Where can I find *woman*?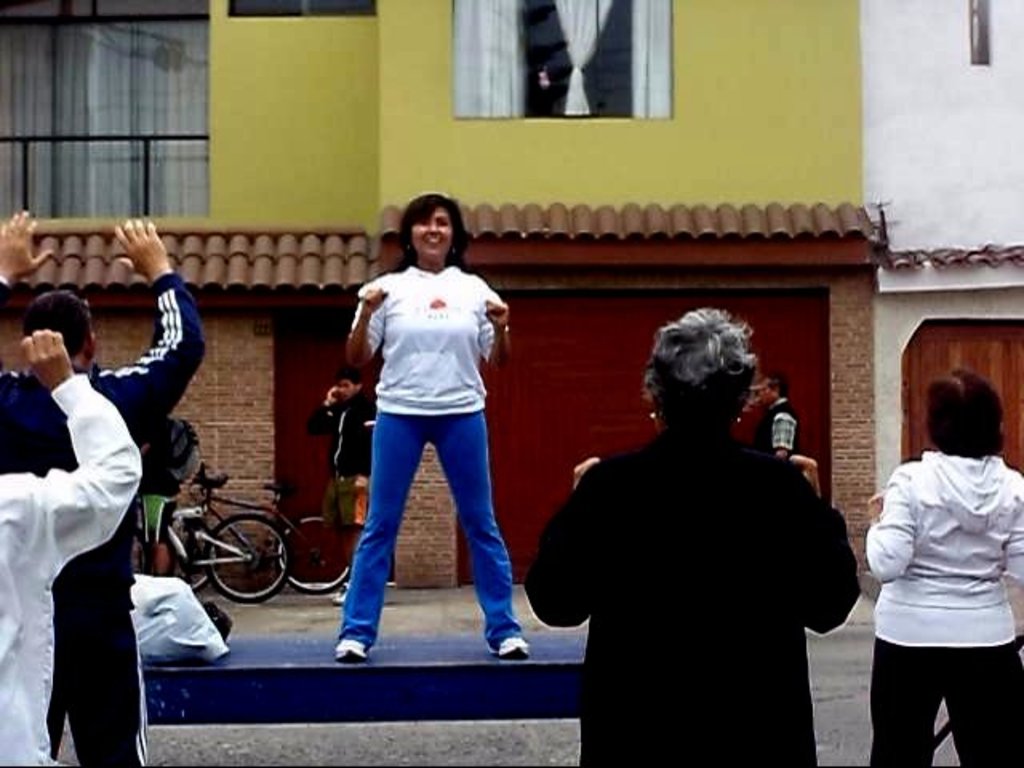
You can find it at l=0, t=330, r=141, b=766.
